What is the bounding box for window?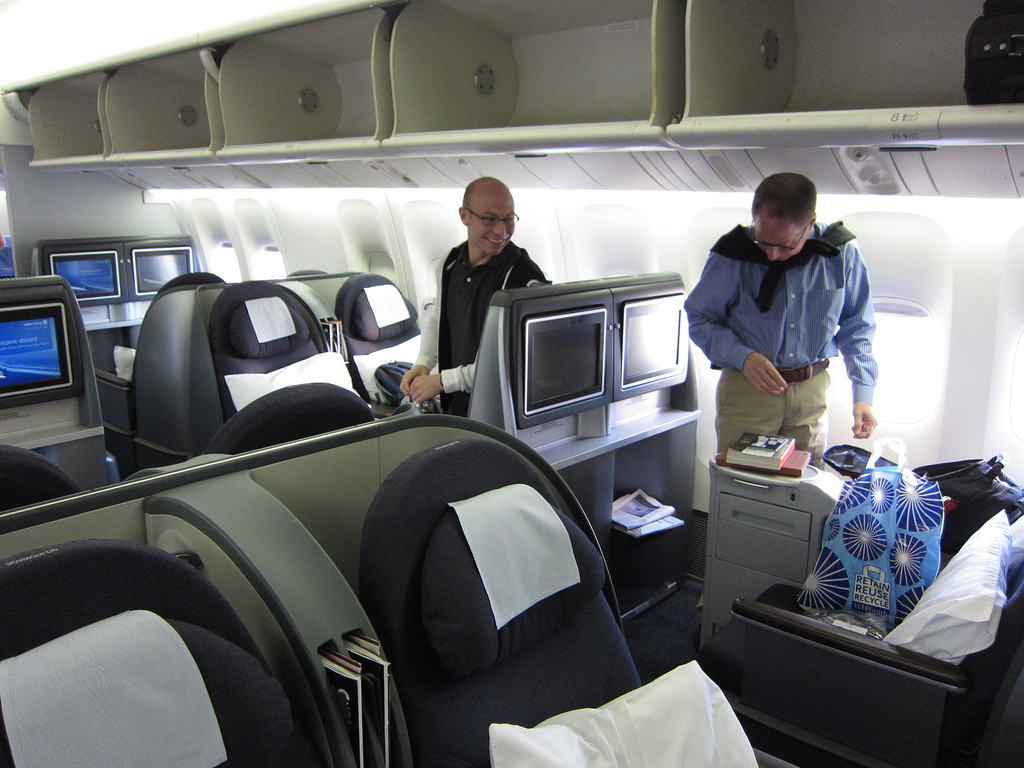
l=1007, t=333, r=1023, b=436.
